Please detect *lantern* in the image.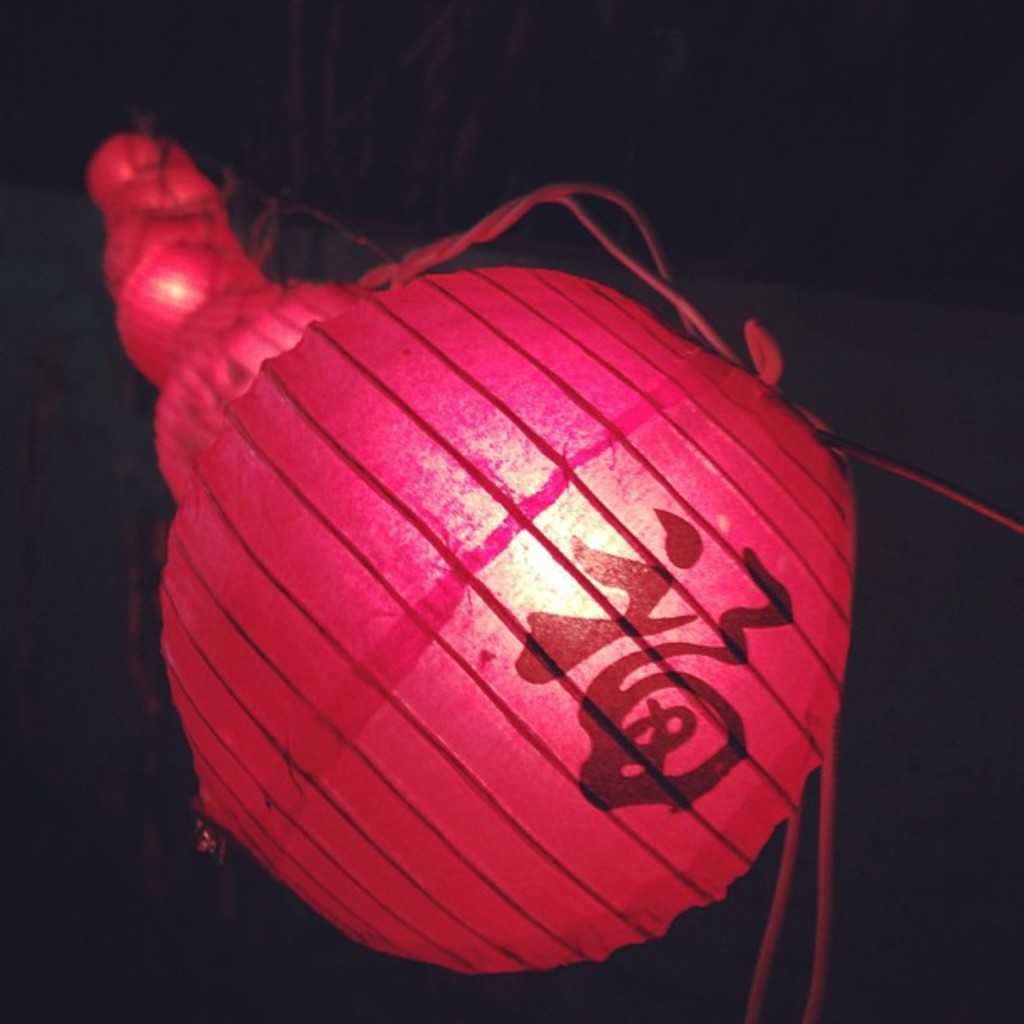
box(100, 120, 833, 1023).
